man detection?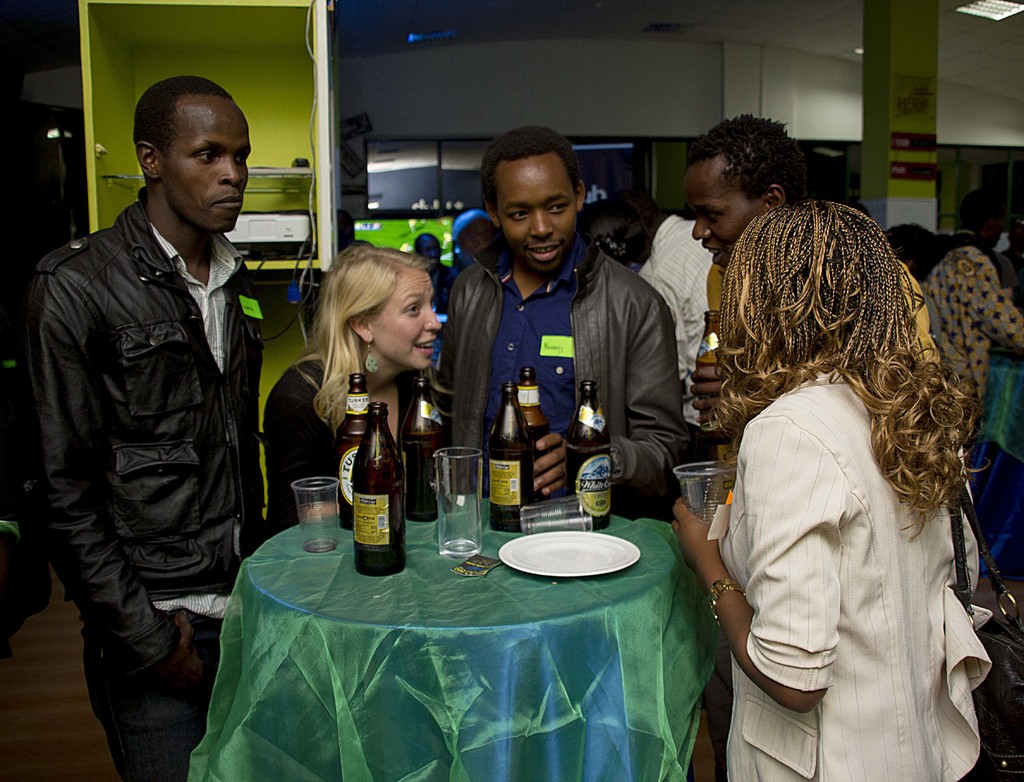
415/236/460/365
